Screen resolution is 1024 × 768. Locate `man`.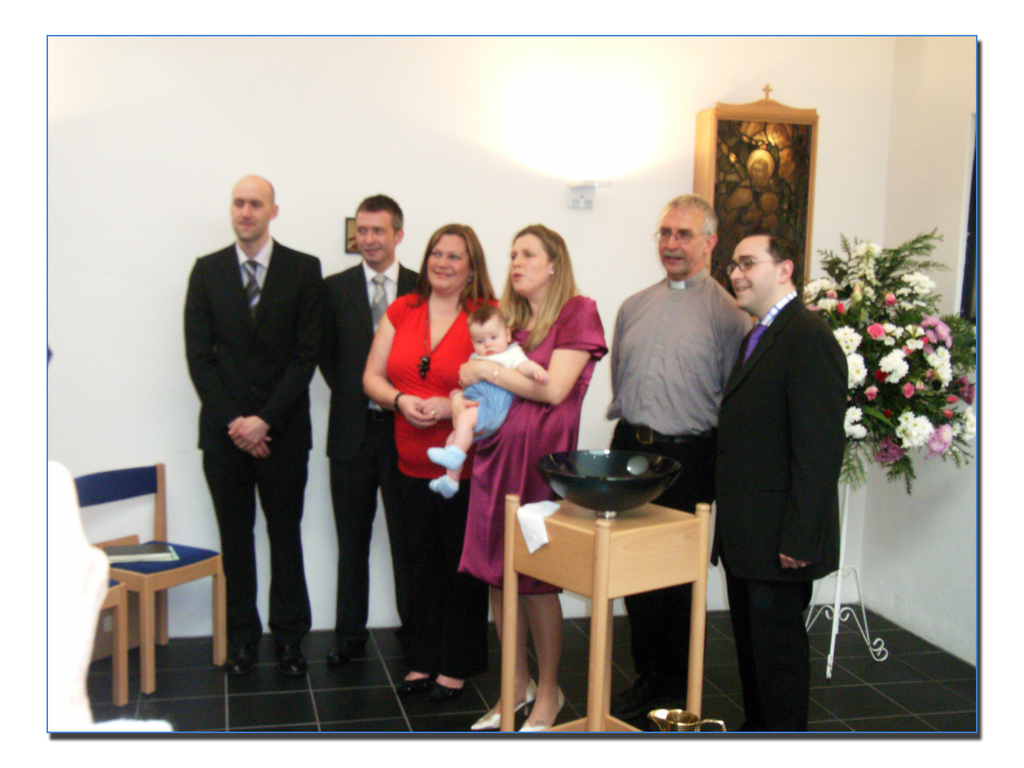
(x1=312, y1=197, x2=424, y2=675).
